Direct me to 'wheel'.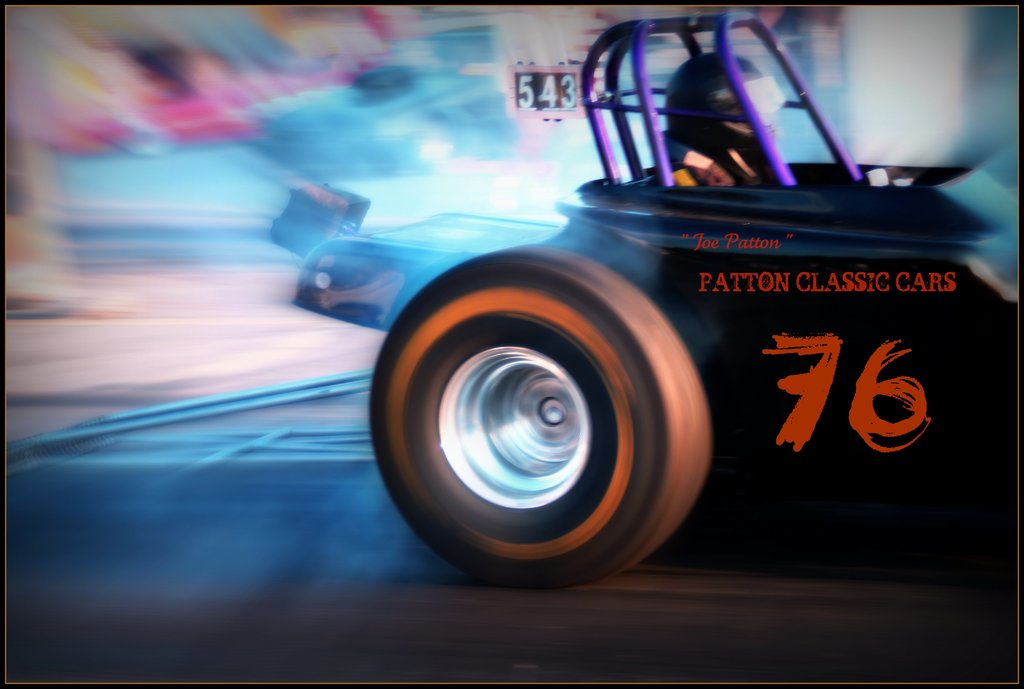
Direction: [371,246,712,592].
